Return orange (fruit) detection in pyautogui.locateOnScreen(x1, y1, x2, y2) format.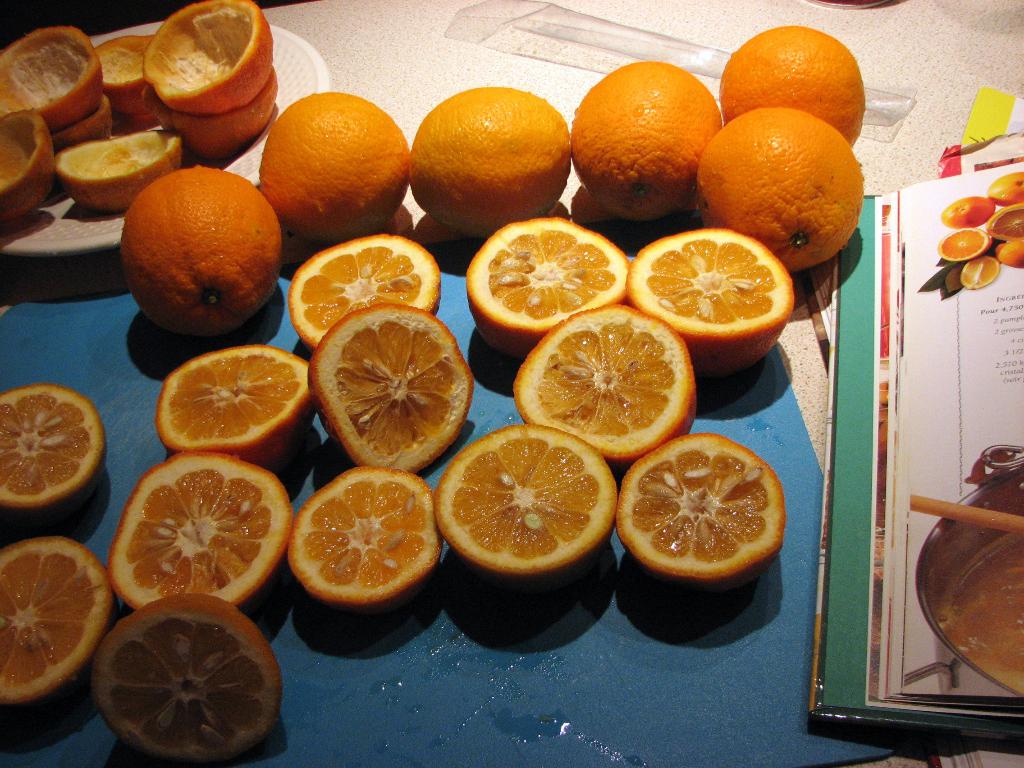
pyautogui.locateOnScreen(412, 85, 589, 227).
